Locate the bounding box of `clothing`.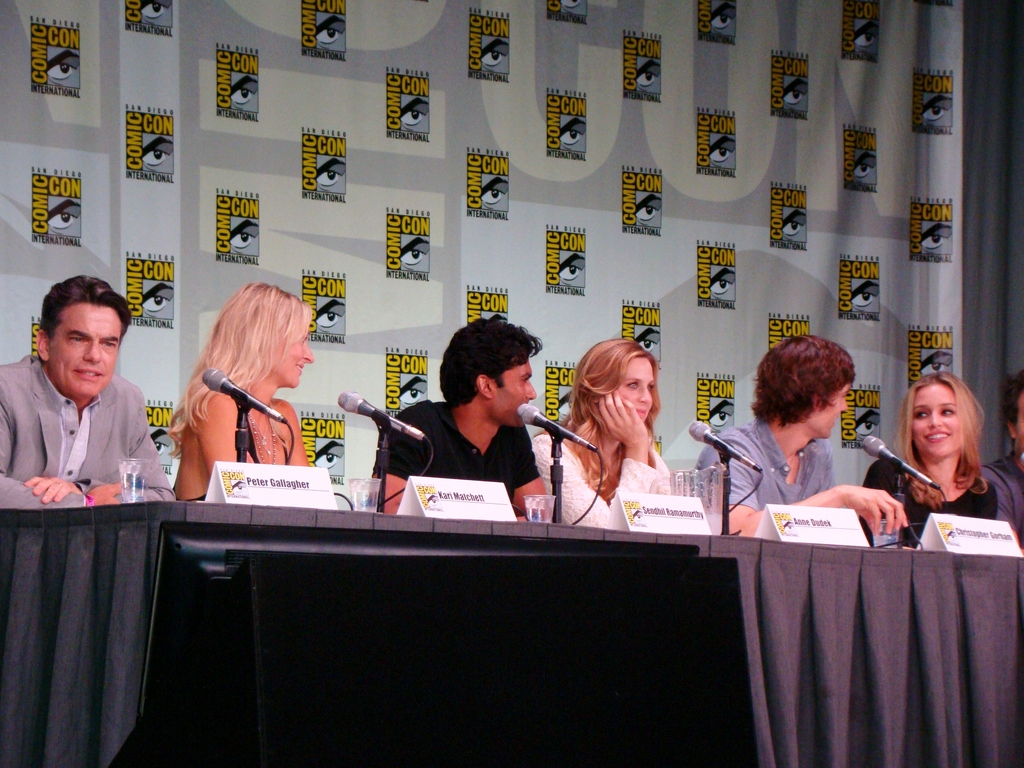
Bounding box: box(17, 353, 167, 519).
